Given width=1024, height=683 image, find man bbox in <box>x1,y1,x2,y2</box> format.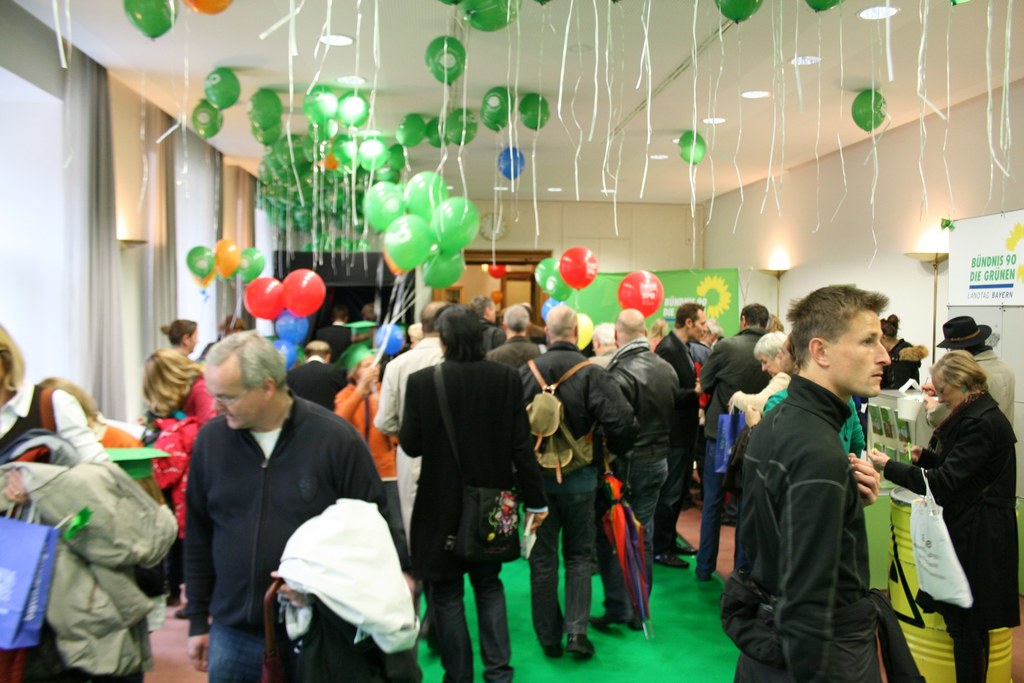
<box>698,304,767,577</box>.
